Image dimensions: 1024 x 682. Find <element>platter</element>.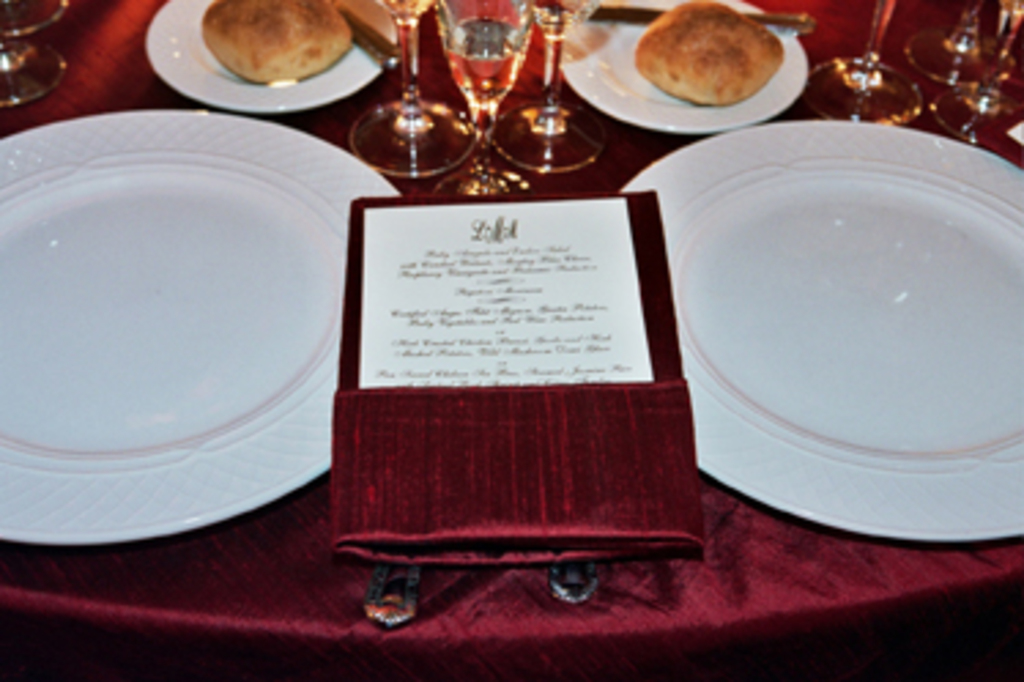
[145,0,392,110].
